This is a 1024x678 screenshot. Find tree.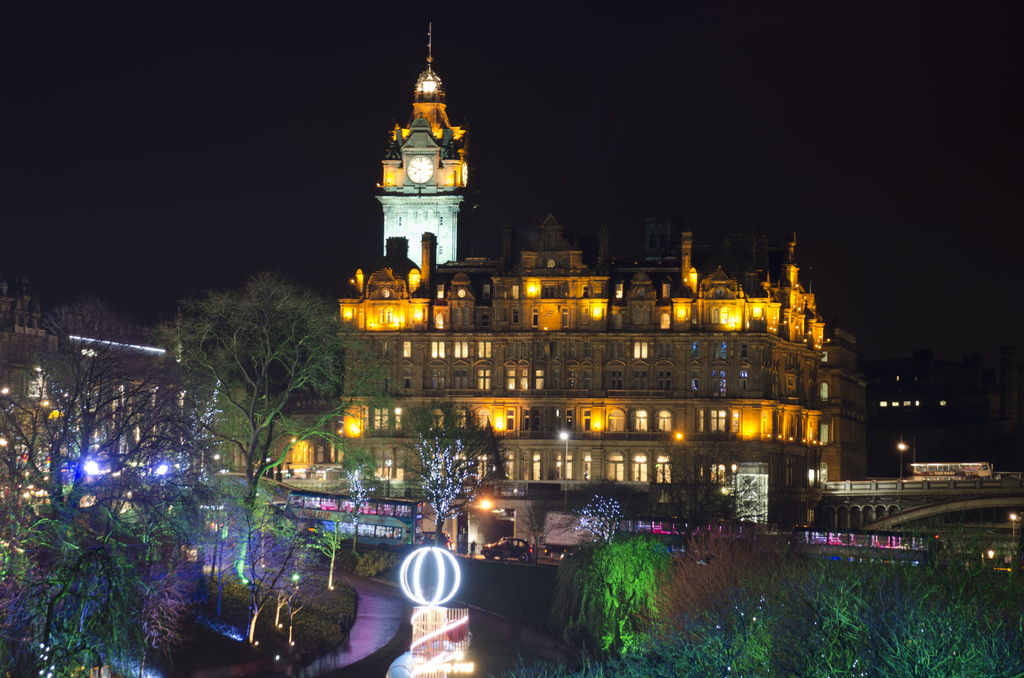
Bounding box: [x1=511, y1=492, x2=570, y2=562].
